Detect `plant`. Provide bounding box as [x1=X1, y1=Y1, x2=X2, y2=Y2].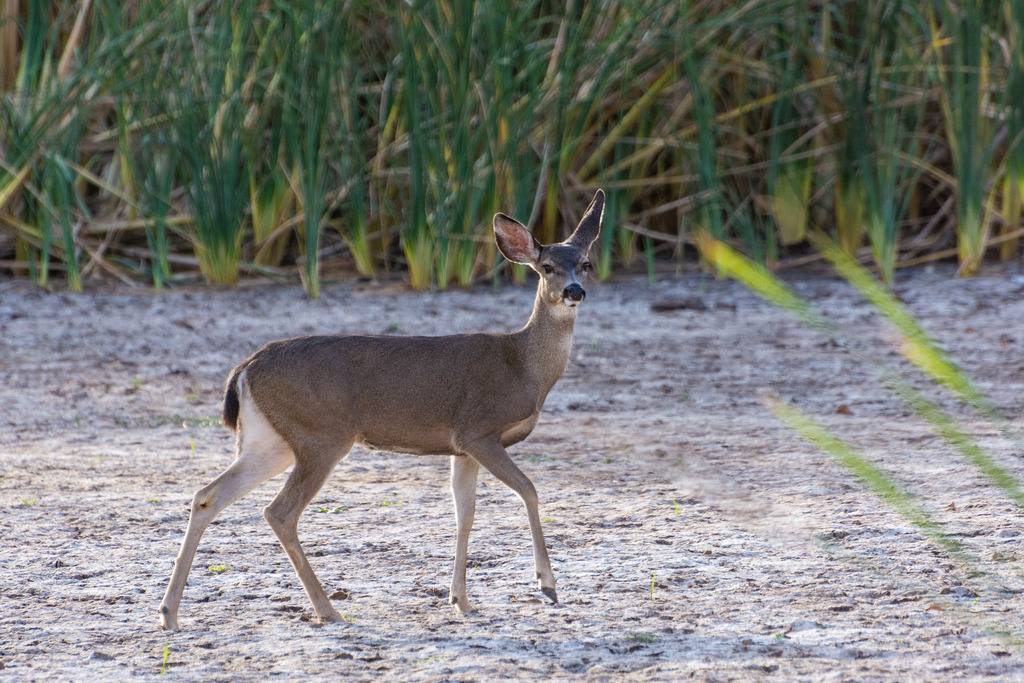
[x1=21, y1=495, x2=38, y2=508].
